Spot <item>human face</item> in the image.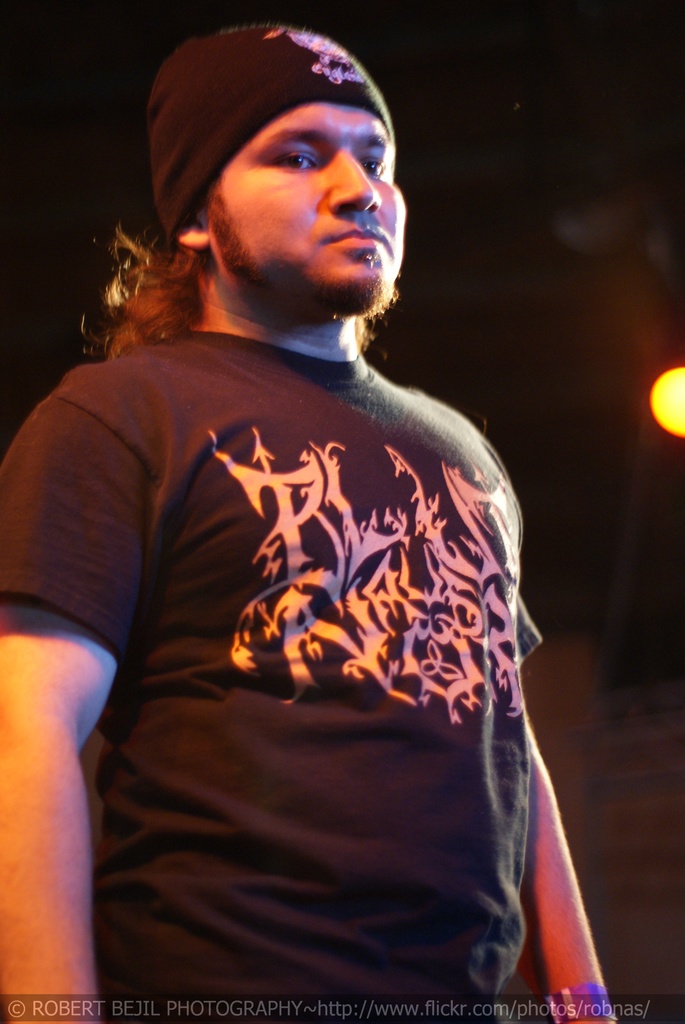
<item>human face</item> found at left=216, top=101, right=411, bottom=306.
